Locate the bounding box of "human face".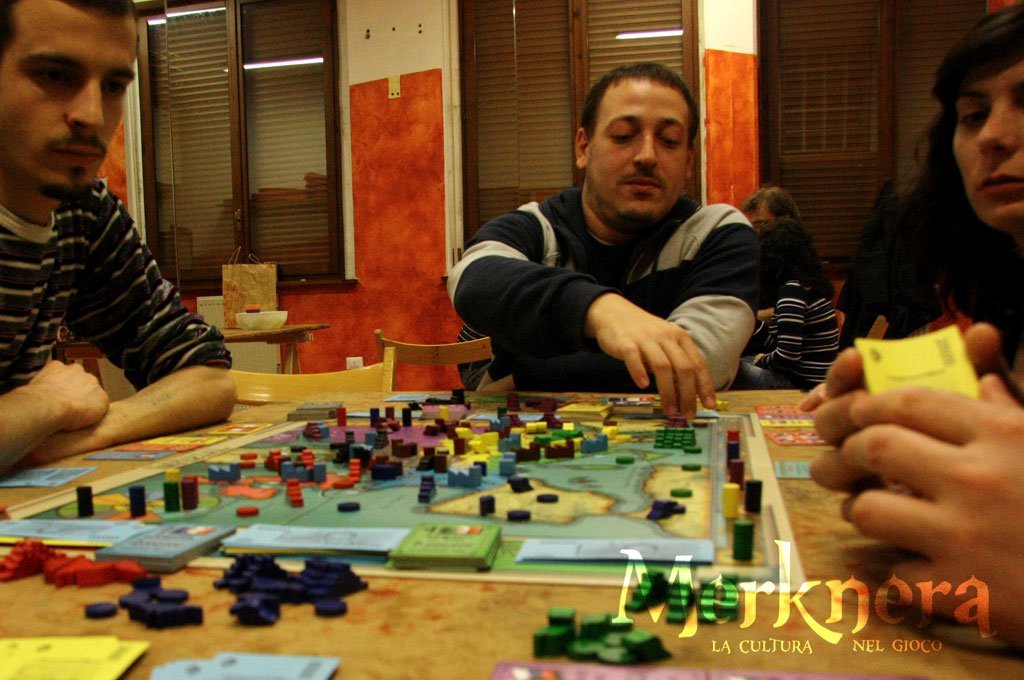
Bounding box: [x1=954, y1=54, x2=1023, y2=226].
